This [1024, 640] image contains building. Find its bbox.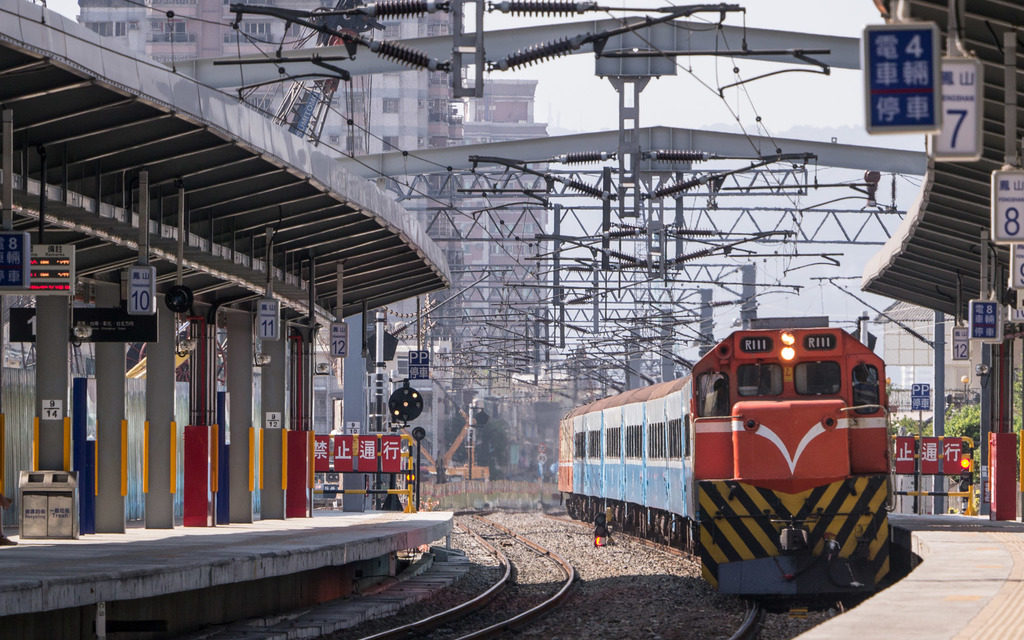
(454, 83, 546, 367).
